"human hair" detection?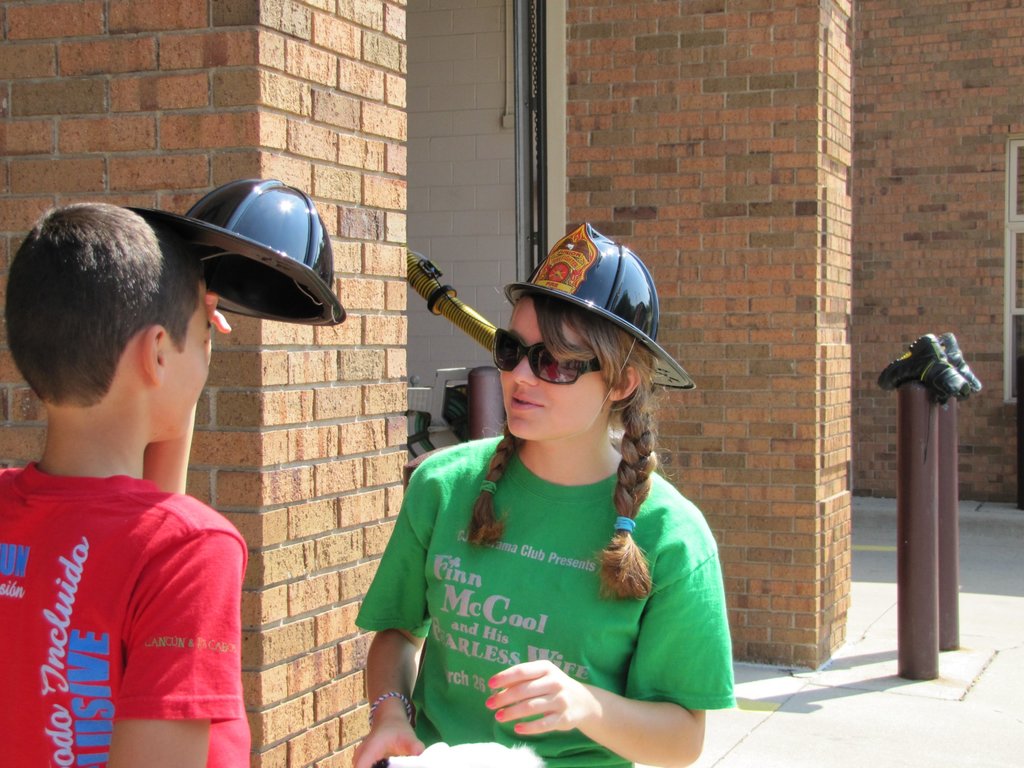
box(4, 202, 209, 409)
